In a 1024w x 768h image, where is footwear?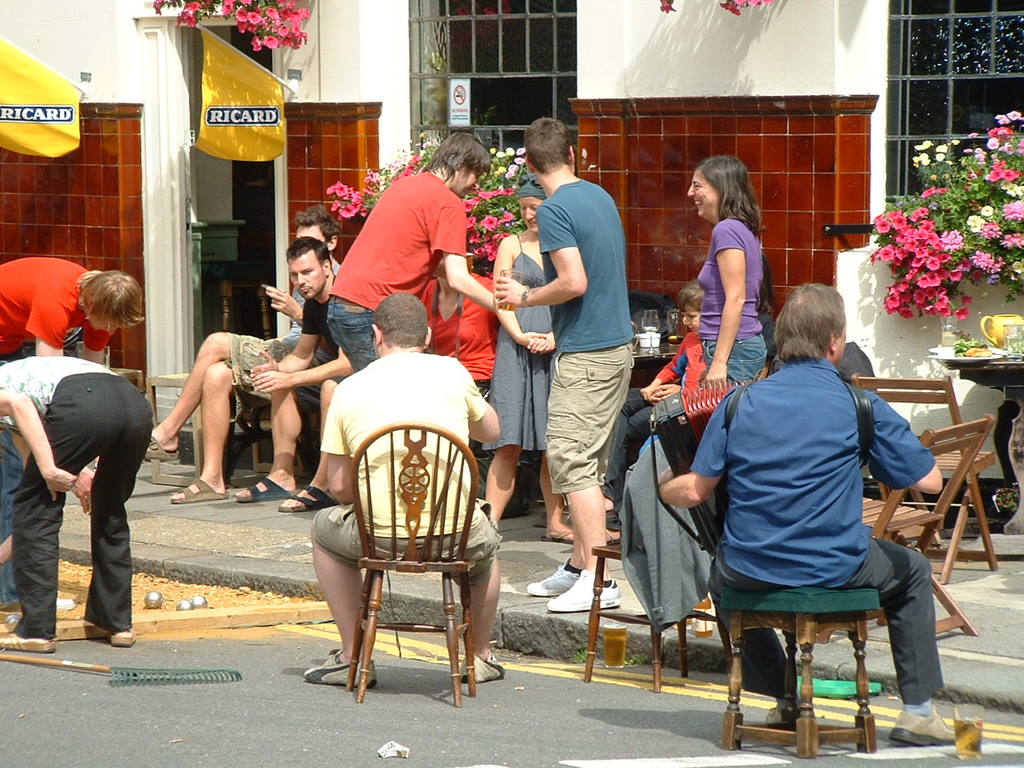
detection(461, 654, 509, 690).
